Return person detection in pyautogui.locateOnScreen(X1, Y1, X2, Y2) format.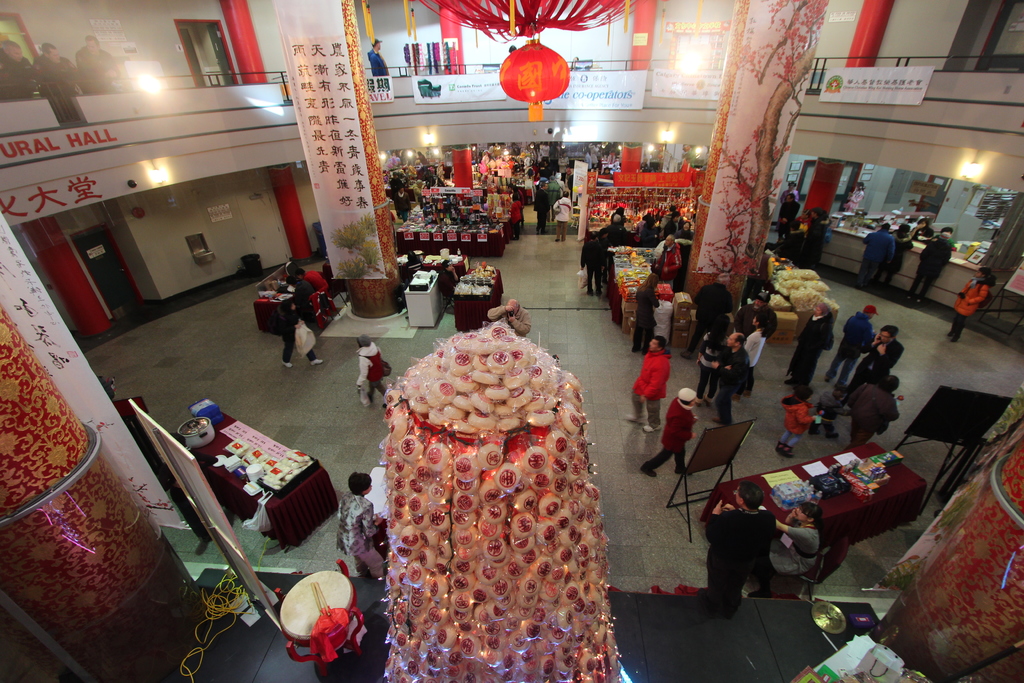
pyautogui.locateOnScreen(551, 190, 572, 243).
